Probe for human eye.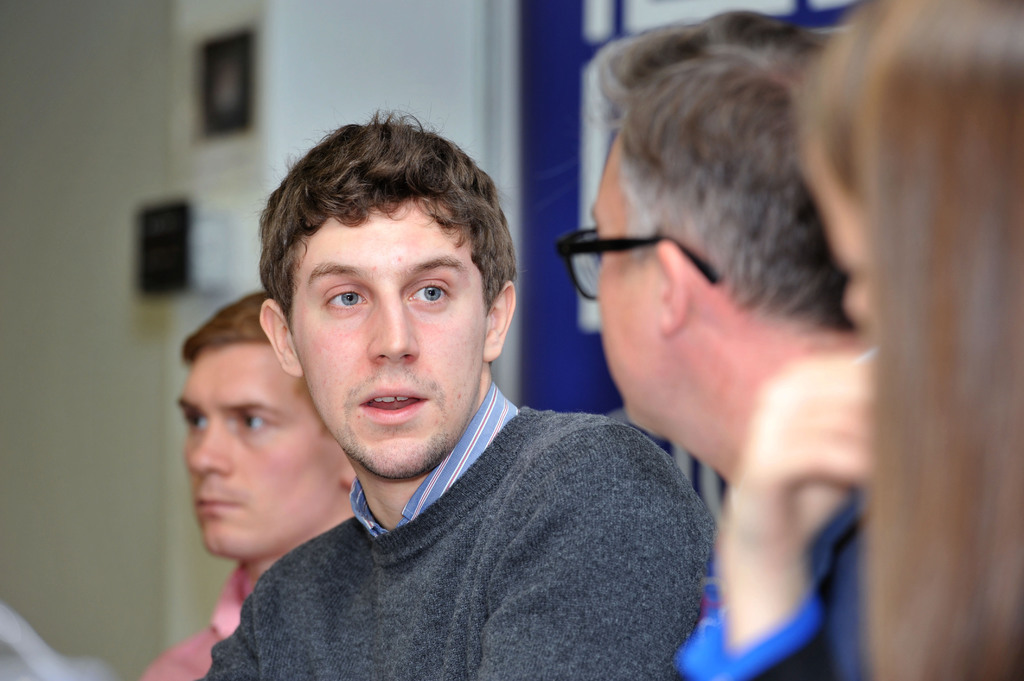
Probe result: l=399, t=282, r=451, b=310.
